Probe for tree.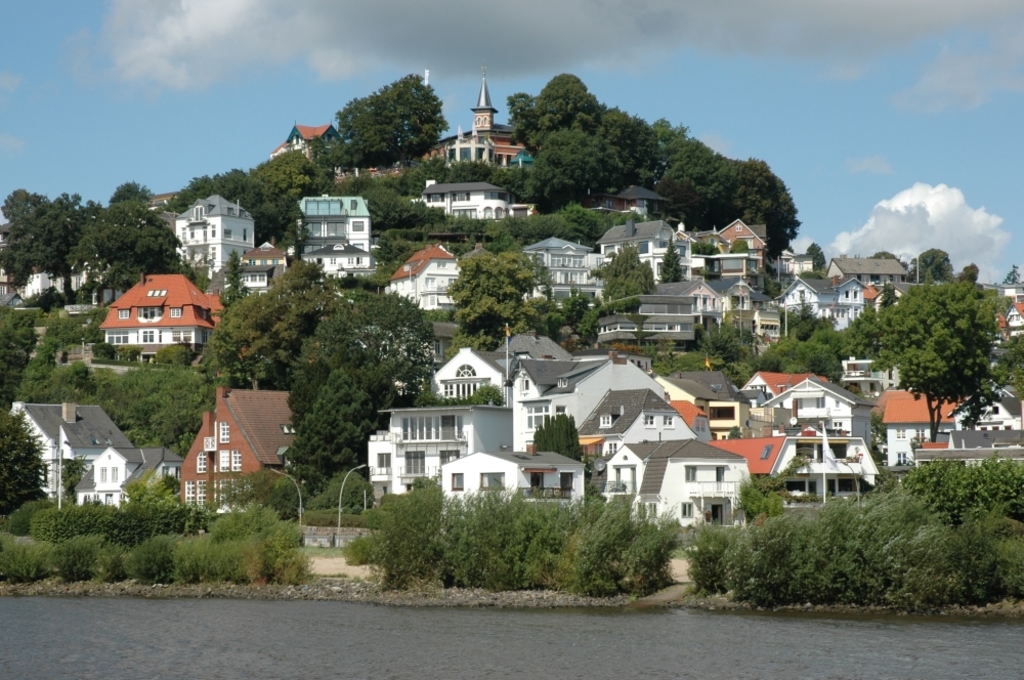
Probe result: BBox(800, 240, 830, 282).
